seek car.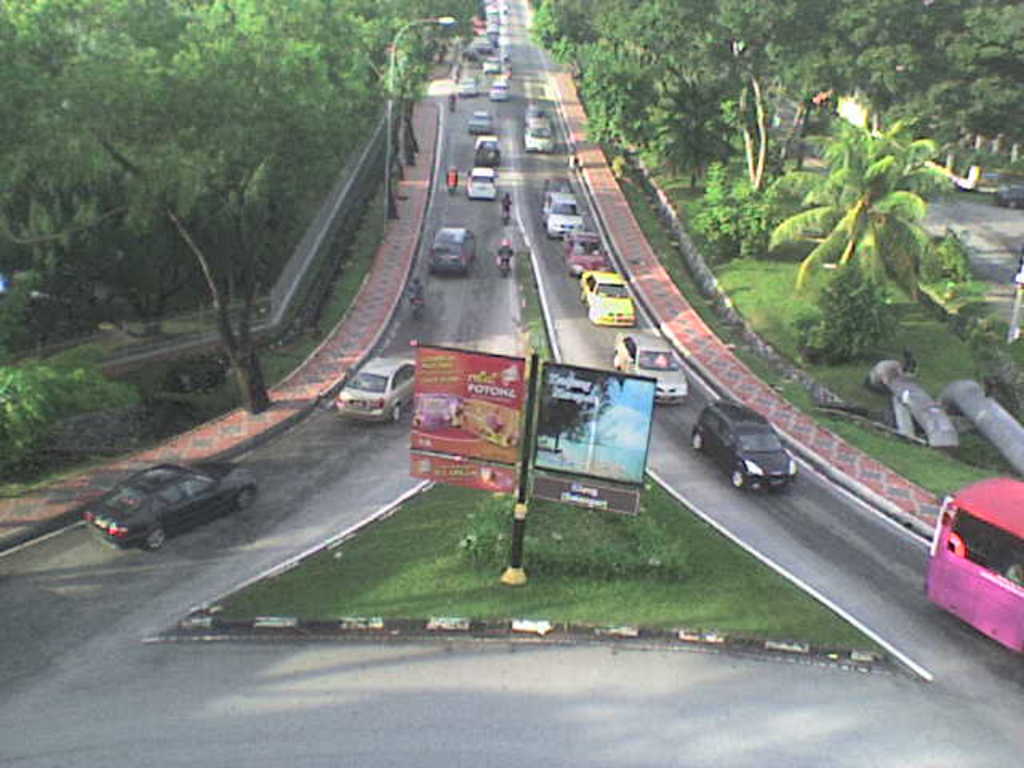
(left=85, top=461, right=262, bottom=552).
